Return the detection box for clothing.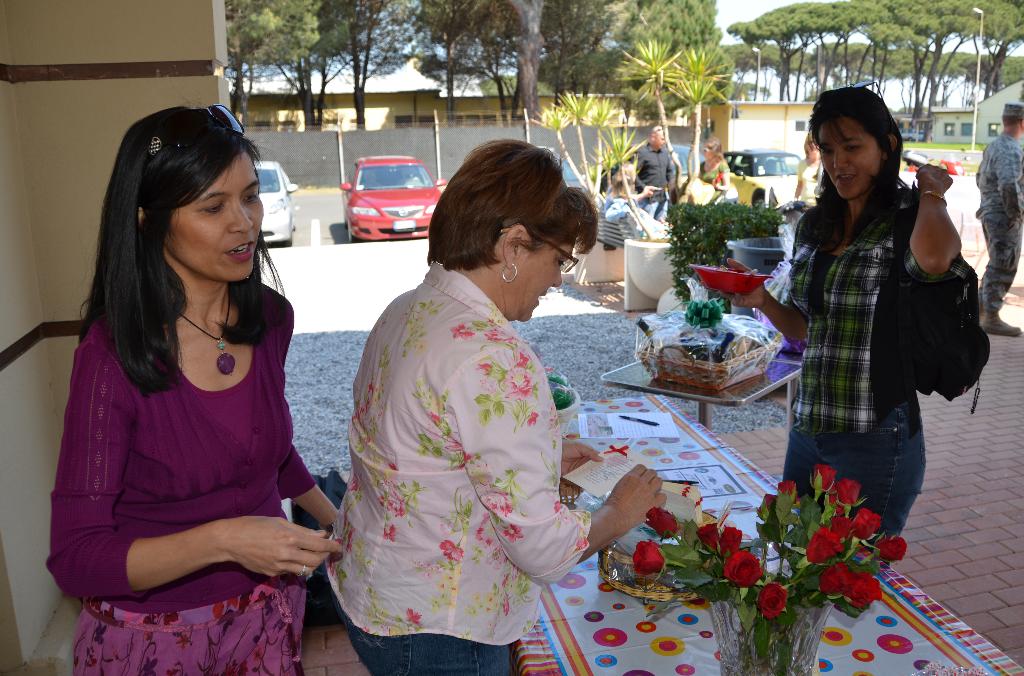
<region>323, 241, 572, 657</region>.
